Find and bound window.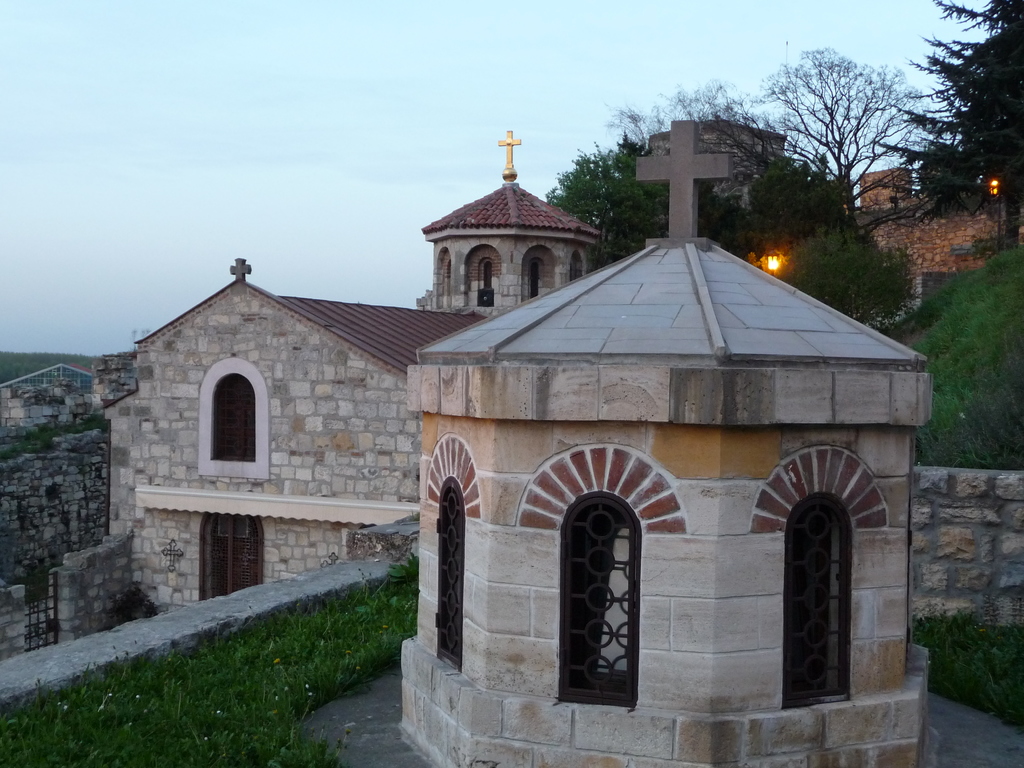
Bound: (565,486,628,710).
